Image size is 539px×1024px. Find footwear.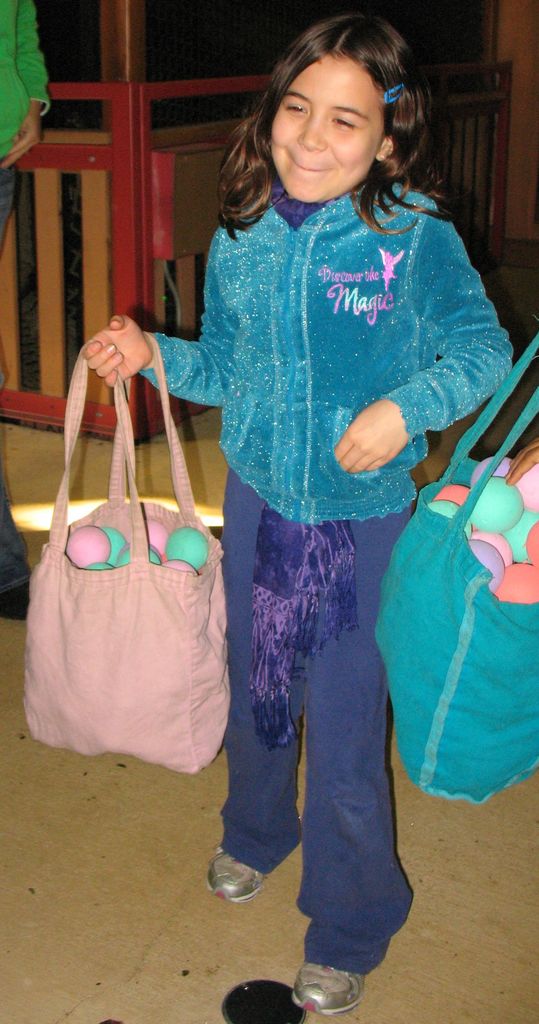
locate(291, 959, 367, 1020).
